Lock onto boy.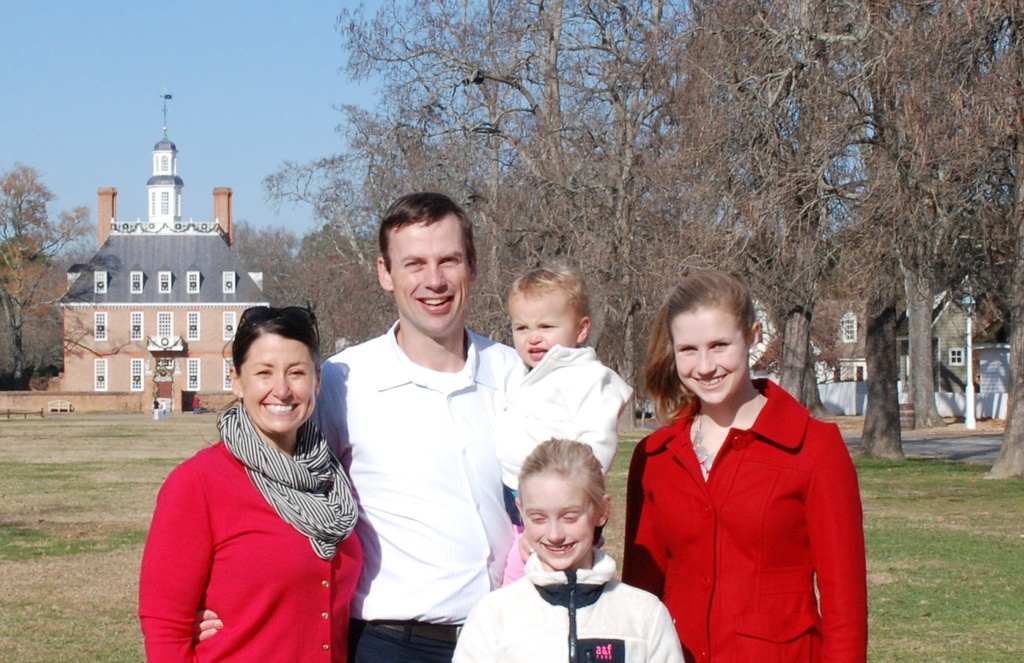
Locked: Rect(496, 264, 631, 581).
